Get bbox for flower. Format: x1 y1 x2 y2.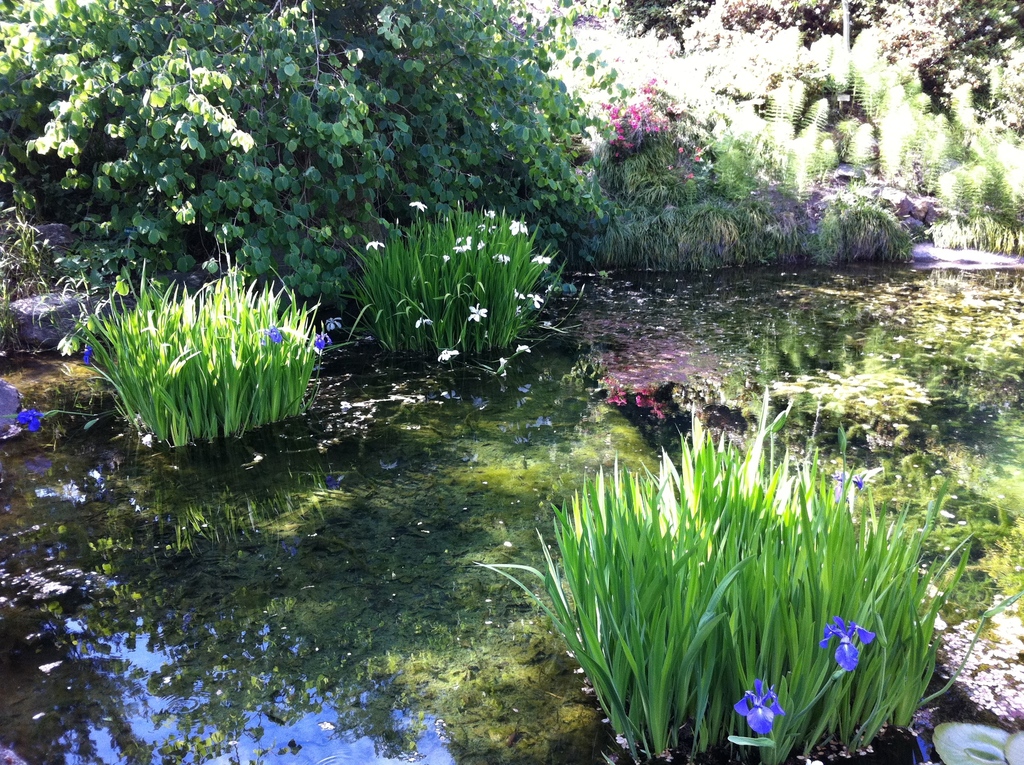
525 290 548 308.
